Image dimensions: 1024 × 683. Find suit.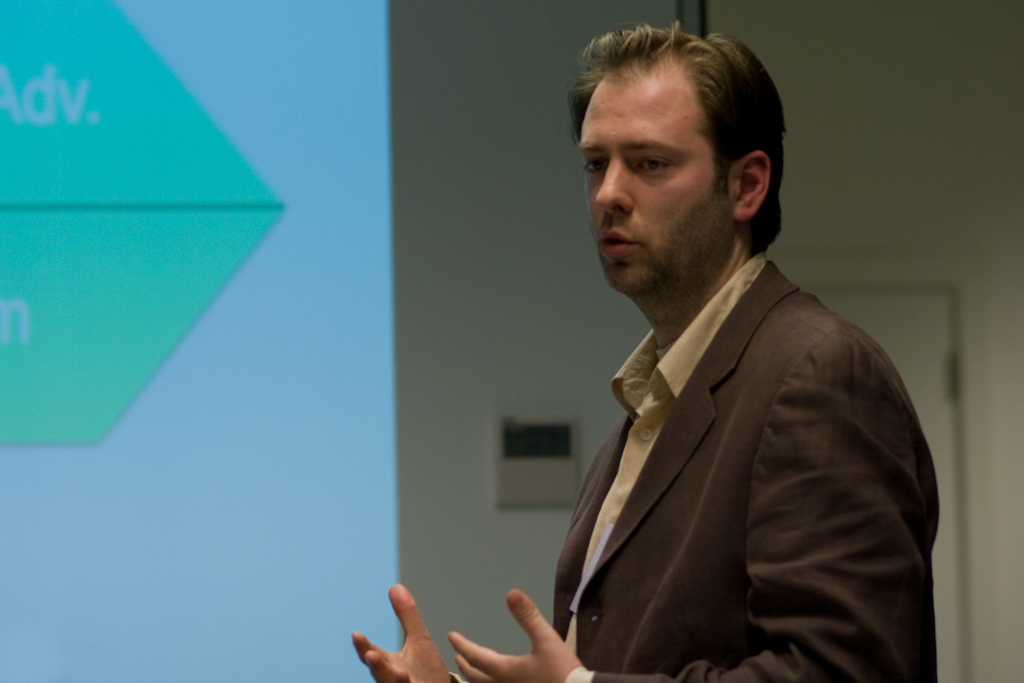
<bbox>516, 179, 933, 677</bbox>.
